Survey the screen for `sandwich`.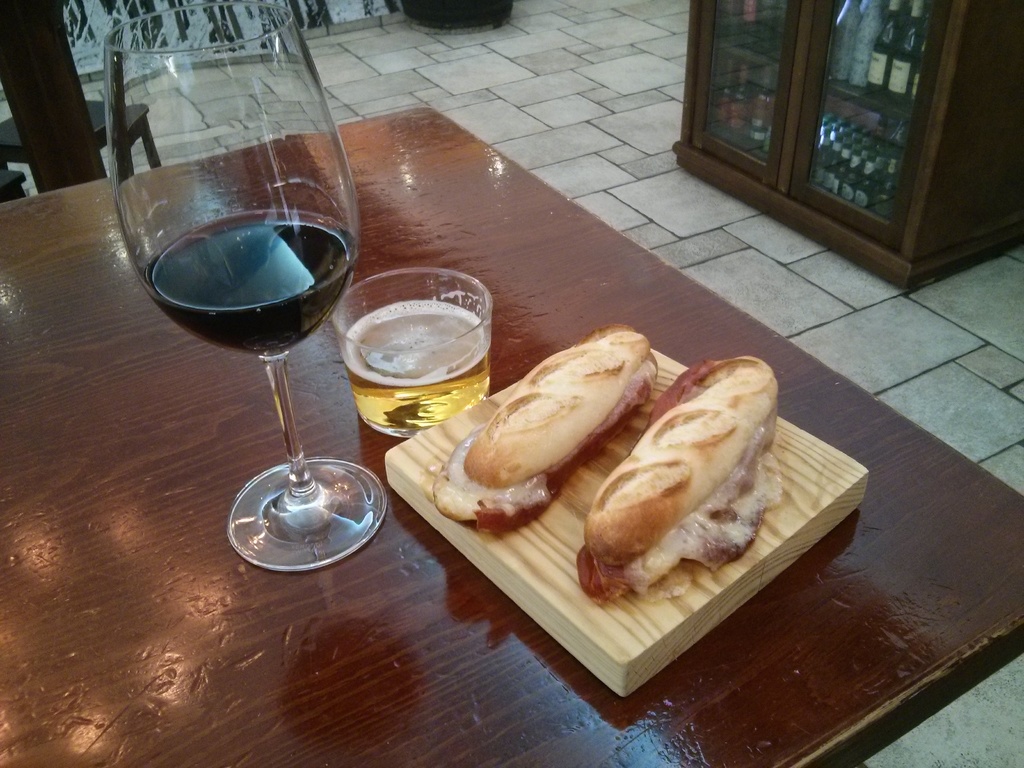
Survey found: [x1=572, y1=351, x2=781, y2=597].
